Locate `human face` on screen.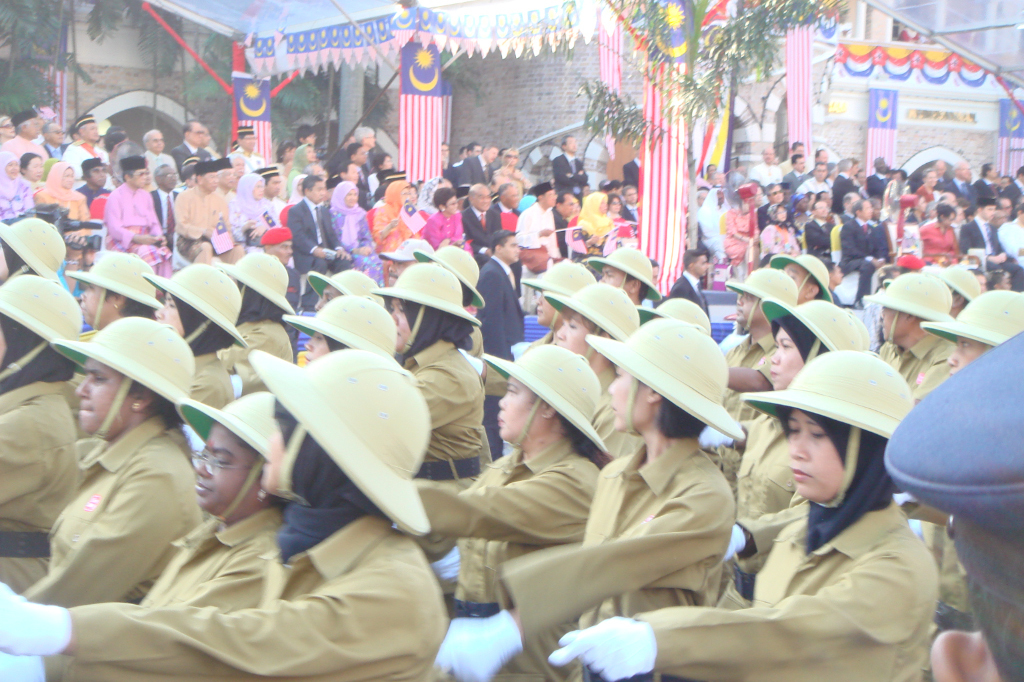
On screen at detection(400, 188, 410, 203).
